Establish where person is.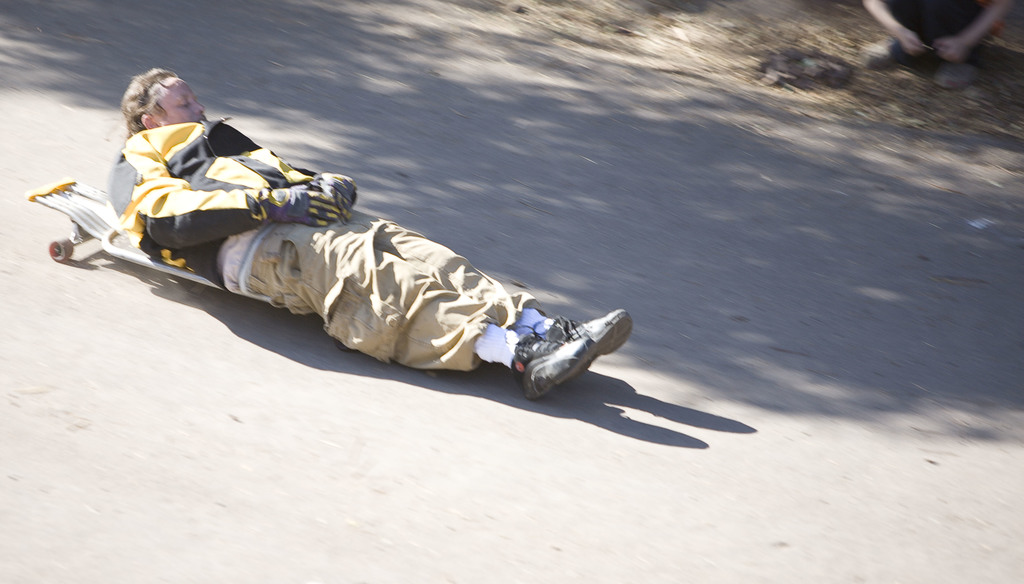
Established at select_region(90, 79, 613, 418).
